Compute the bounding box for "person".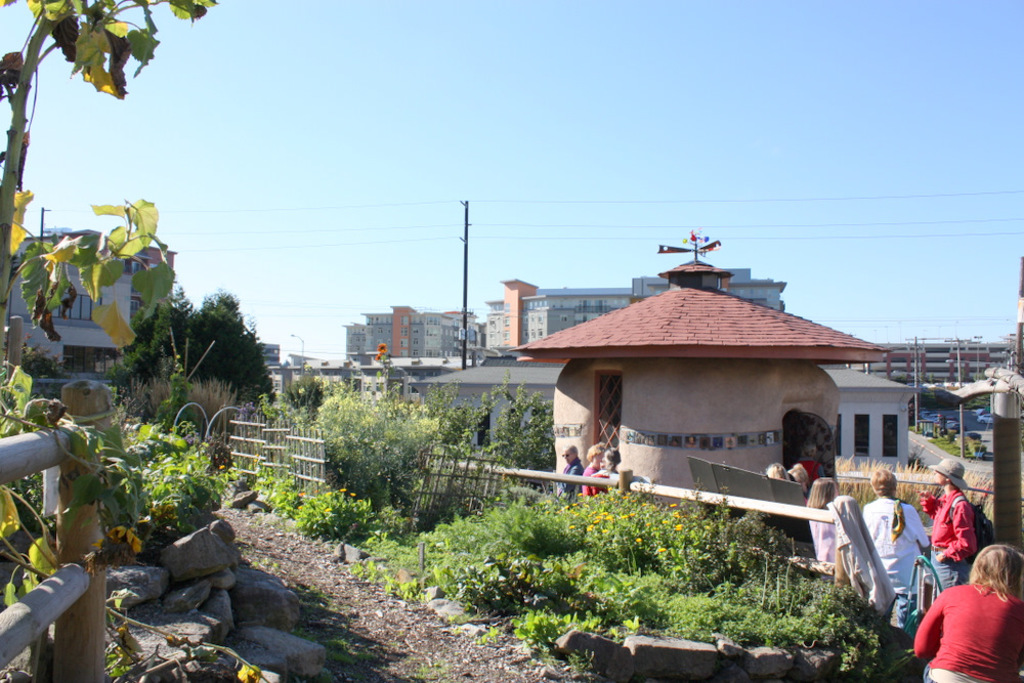
bbox=[555, 446, 579, 501].
